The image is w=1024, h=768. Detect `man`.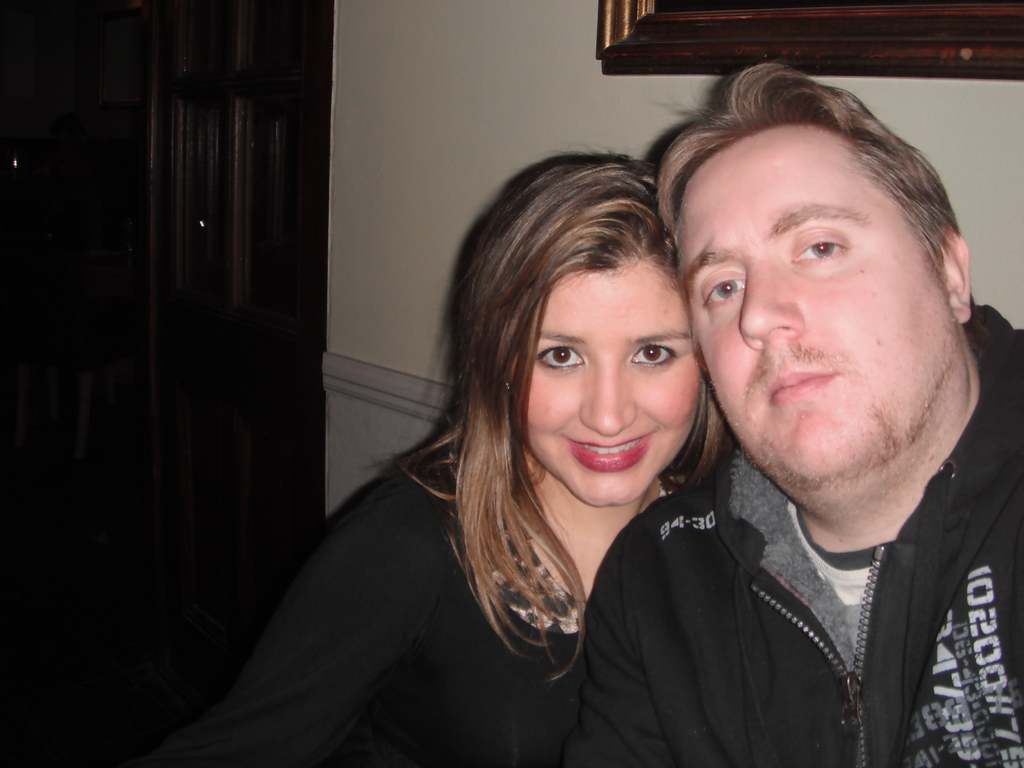
Detection: pyautogui.locateOnScreen(556, 63, 1023, 767).
